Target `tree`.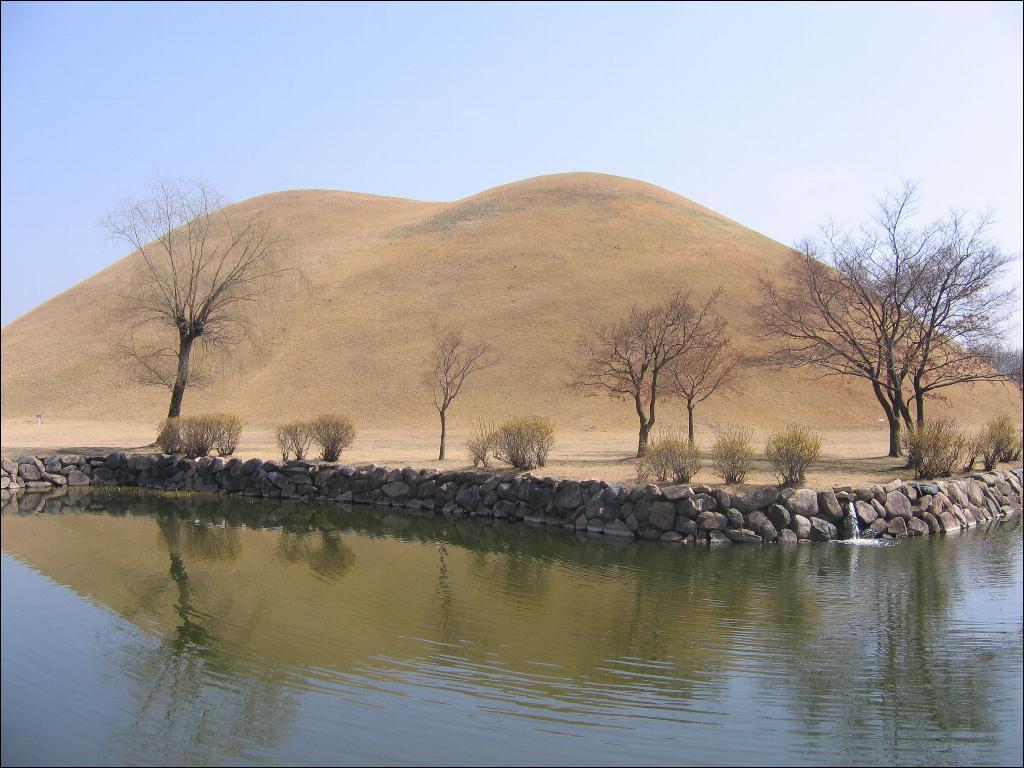
Target region: box=[409, 325, 505, 467].
